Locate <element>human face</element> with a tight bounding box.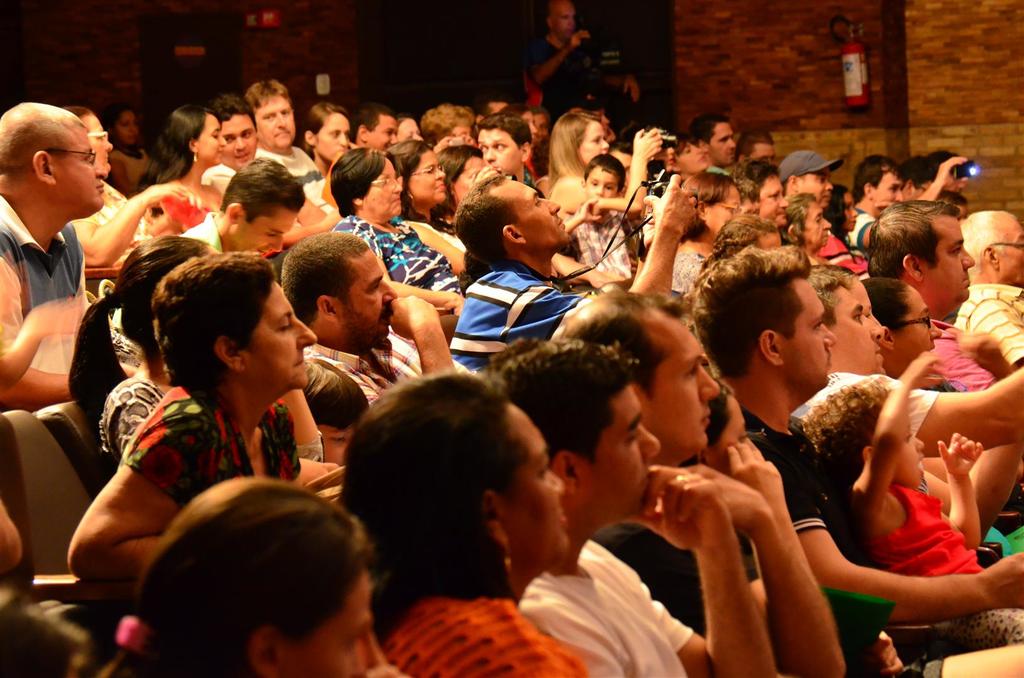
(x1=521, y1=114, x2=537, y2=143).
